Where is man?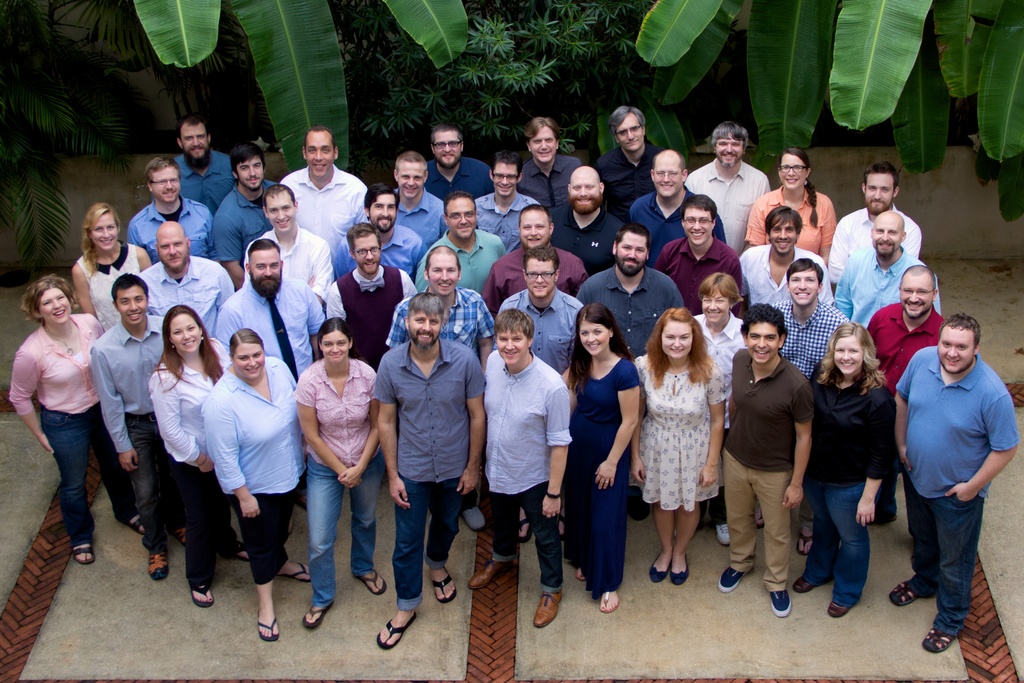
{"x1": 572, "y1": 233, "x2": 703, "y2": 361}.
